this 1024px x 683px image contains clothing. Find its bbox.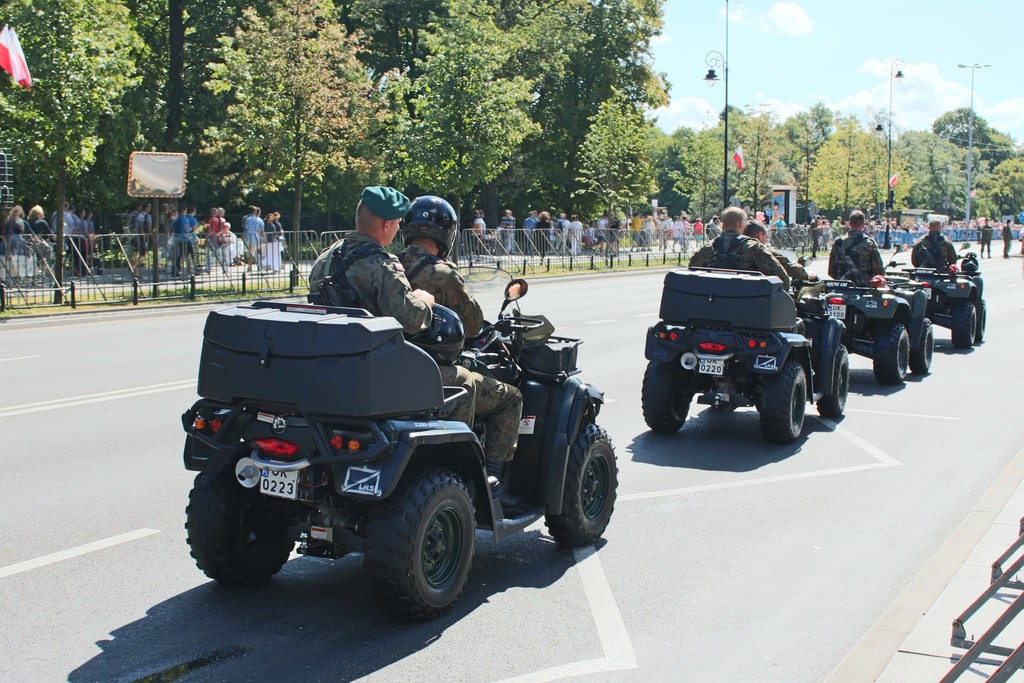
<box>275,220,282,268</box>.
